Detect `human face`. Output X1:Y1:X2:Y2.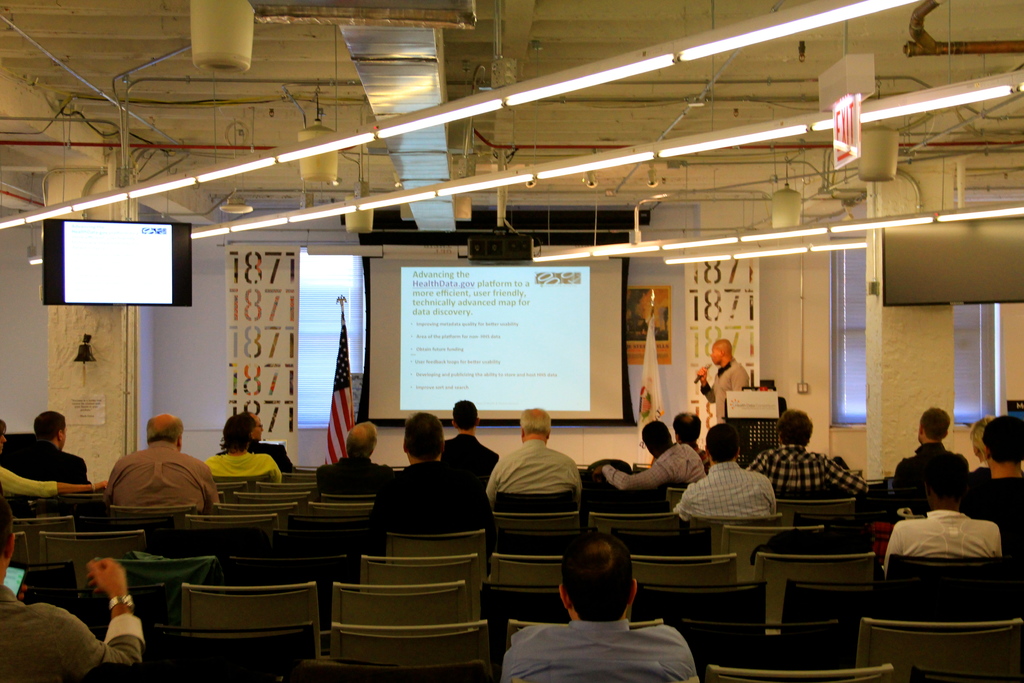
252:416:265:443.
